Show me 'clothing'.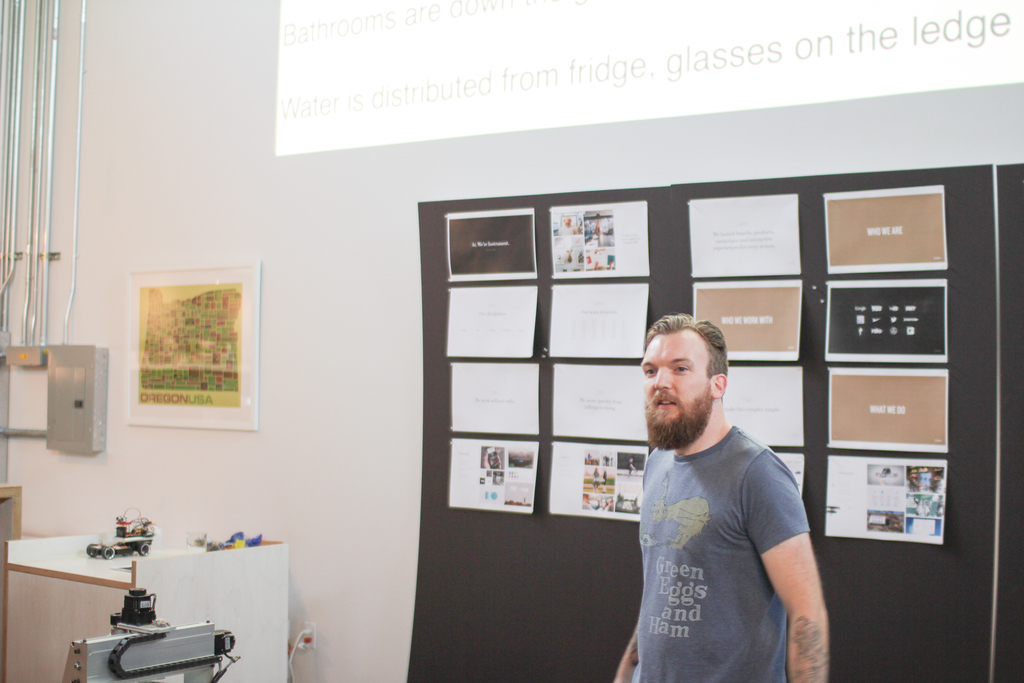
'clothing' is here: 633 425 810 682.
